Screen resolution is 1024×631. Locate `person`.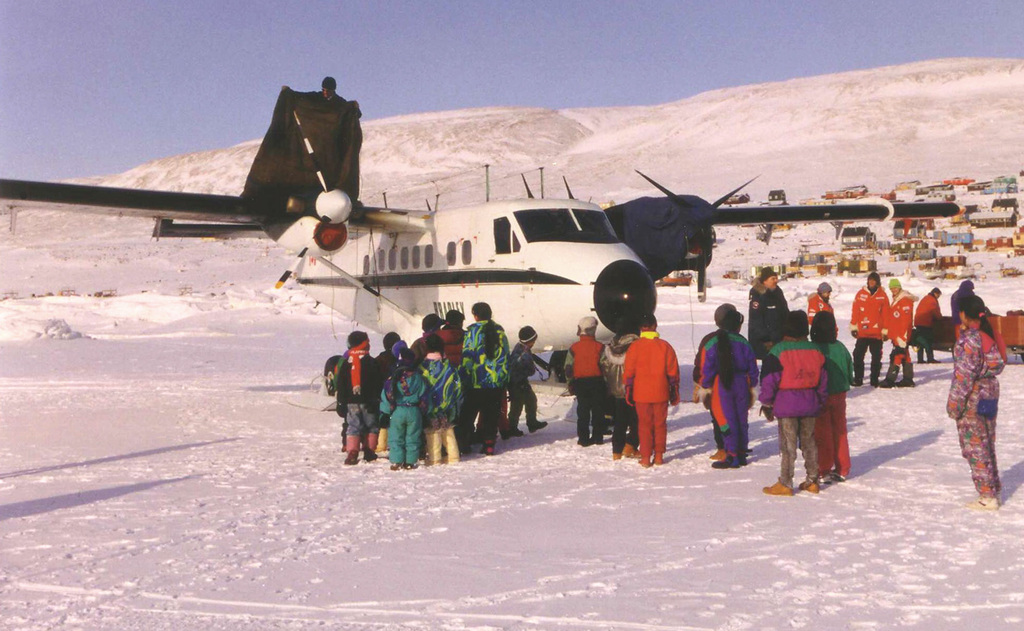
detection(886, 281, 913, 386).
